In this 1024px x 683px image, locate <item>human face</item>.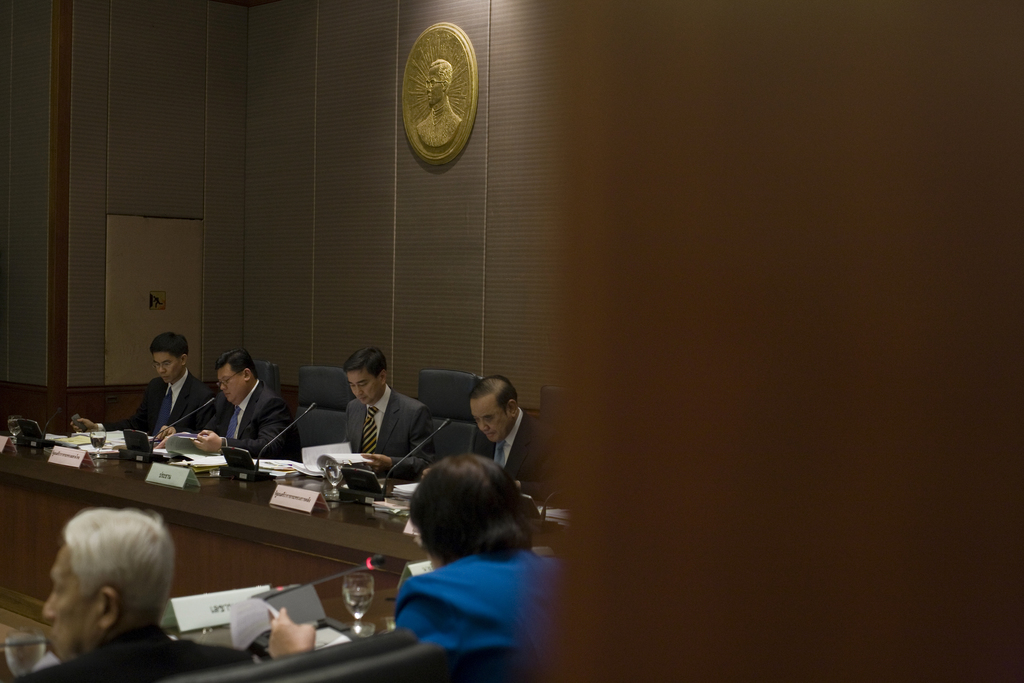
Bounding box: bbox(153, 350, 180, 383).
